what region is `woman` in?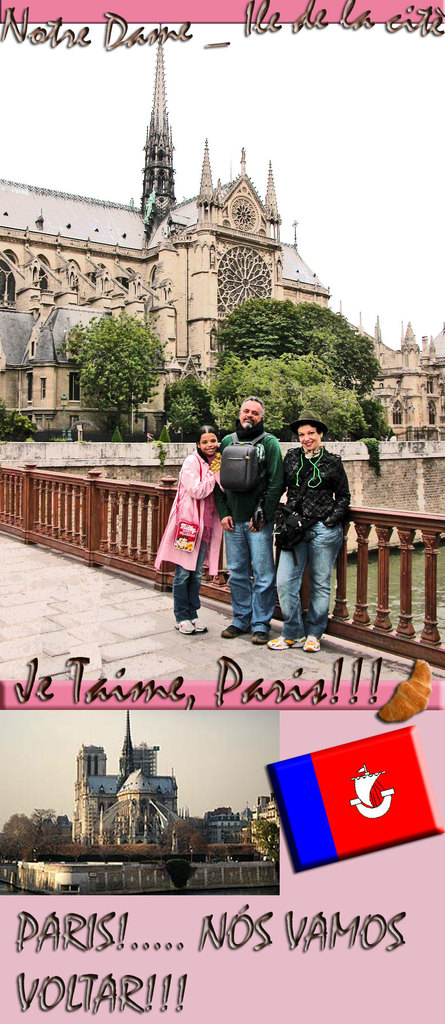
bbox=[156, 417, 232, 614].
